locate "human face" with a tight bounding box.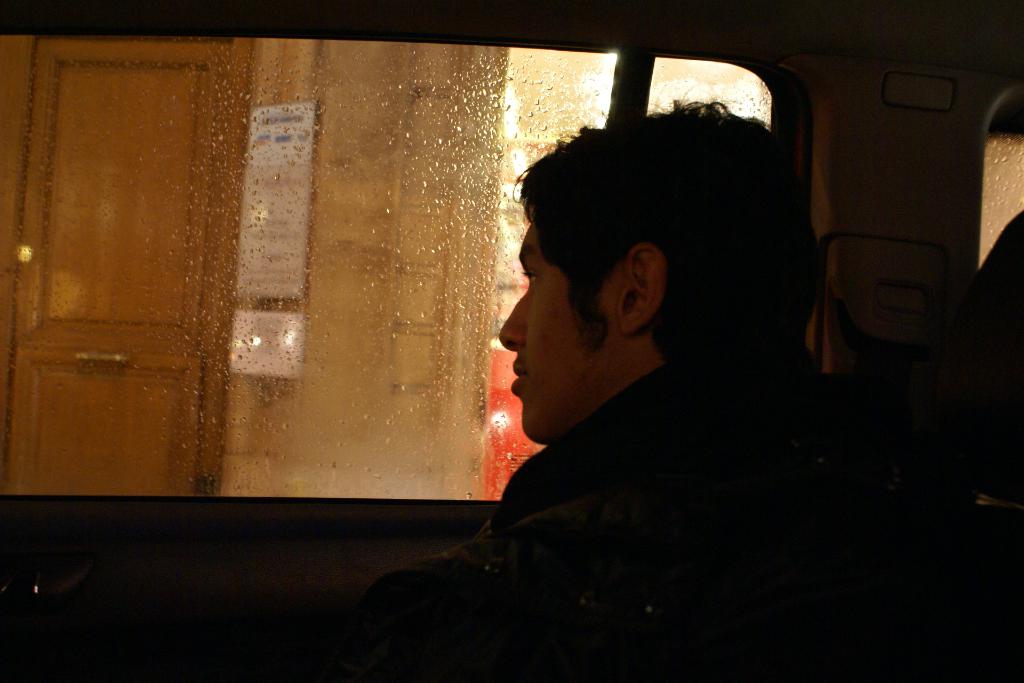
left=495, top=199, right=616, bottom=450.
